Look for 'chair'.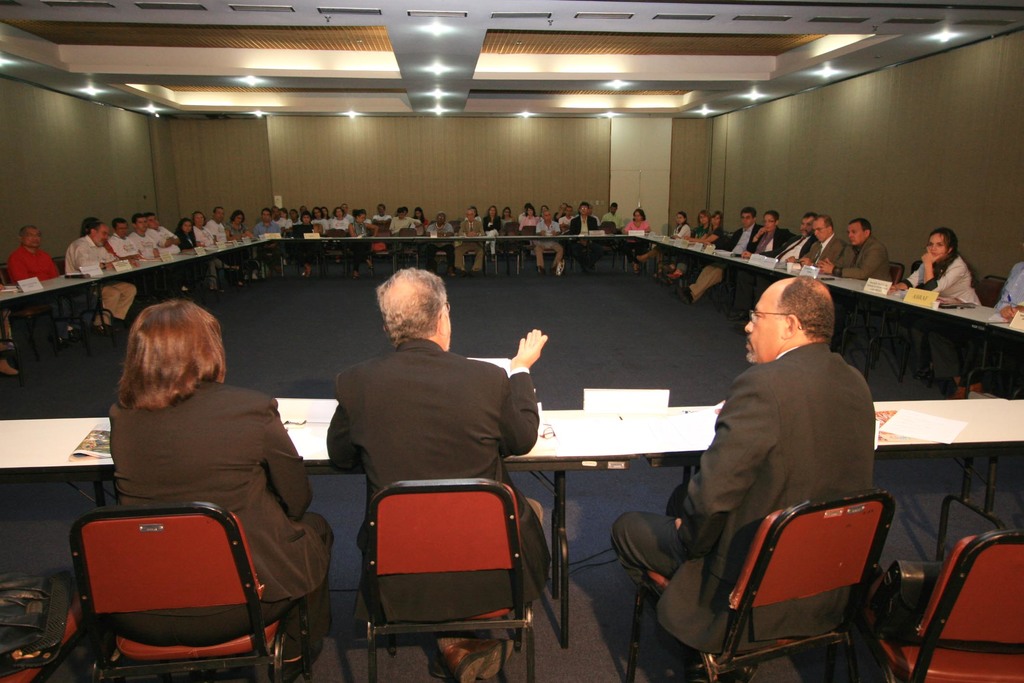
Found: (52, 253, 110, 328).
